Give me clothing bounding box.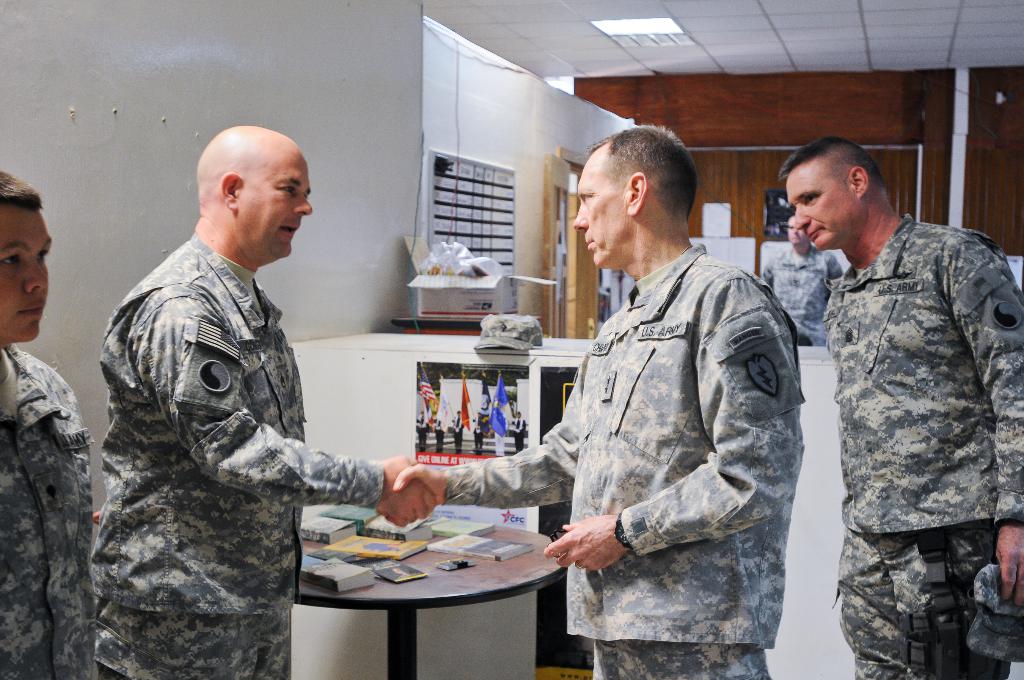
left=0, top=345, right=104, bottom=679.
